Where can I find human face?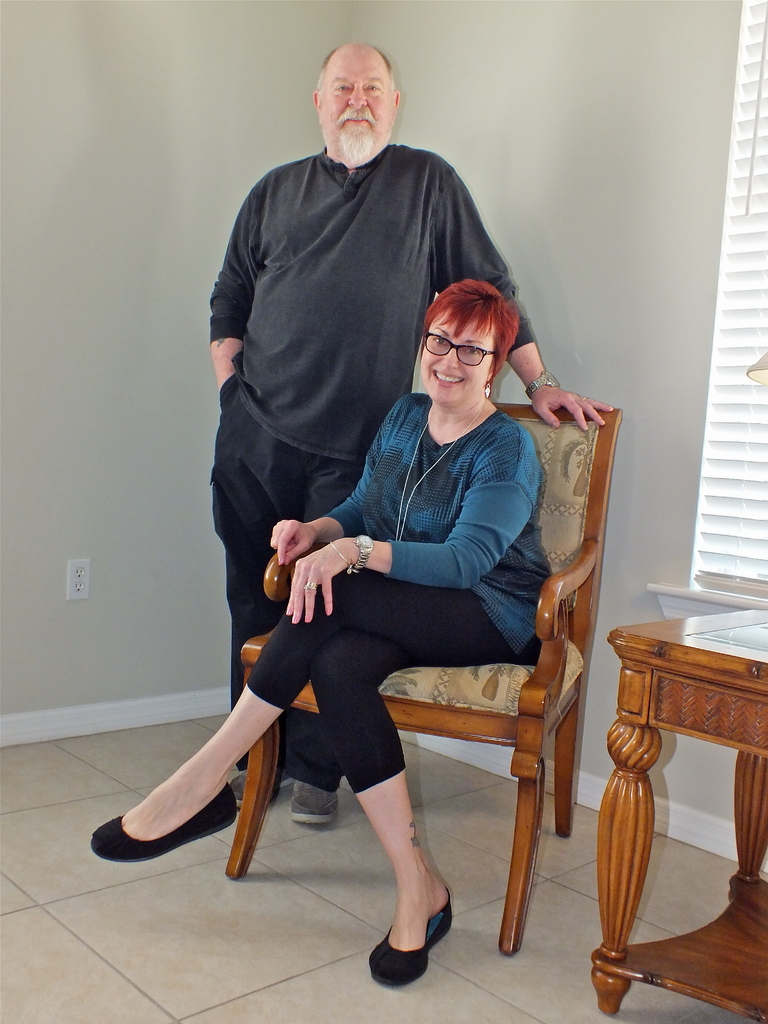
You can find it at x1=322, y1=45, x2=391, y2=137.
